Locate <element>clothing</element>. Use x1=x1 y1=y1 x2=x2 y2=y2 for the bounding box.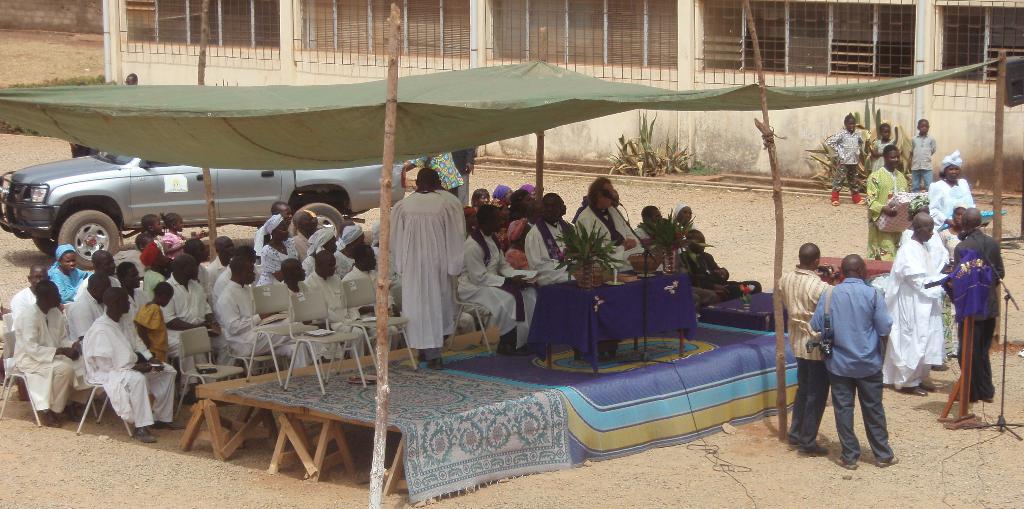
x1=383 y1=163 x2=471 y2=362.
